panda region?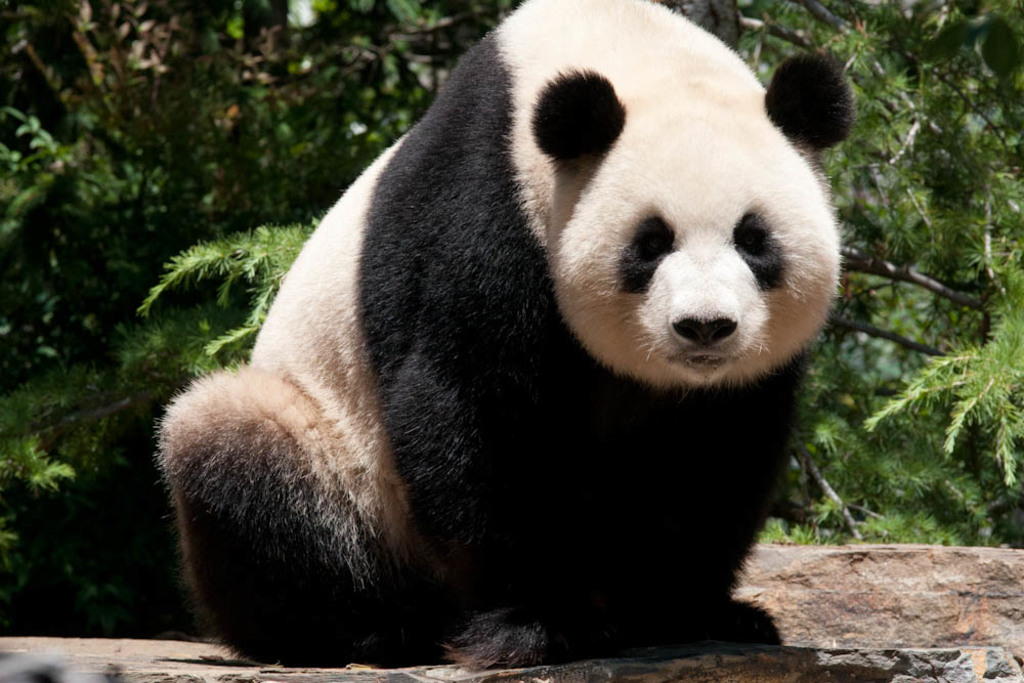
[155, 0, 848, 676]
